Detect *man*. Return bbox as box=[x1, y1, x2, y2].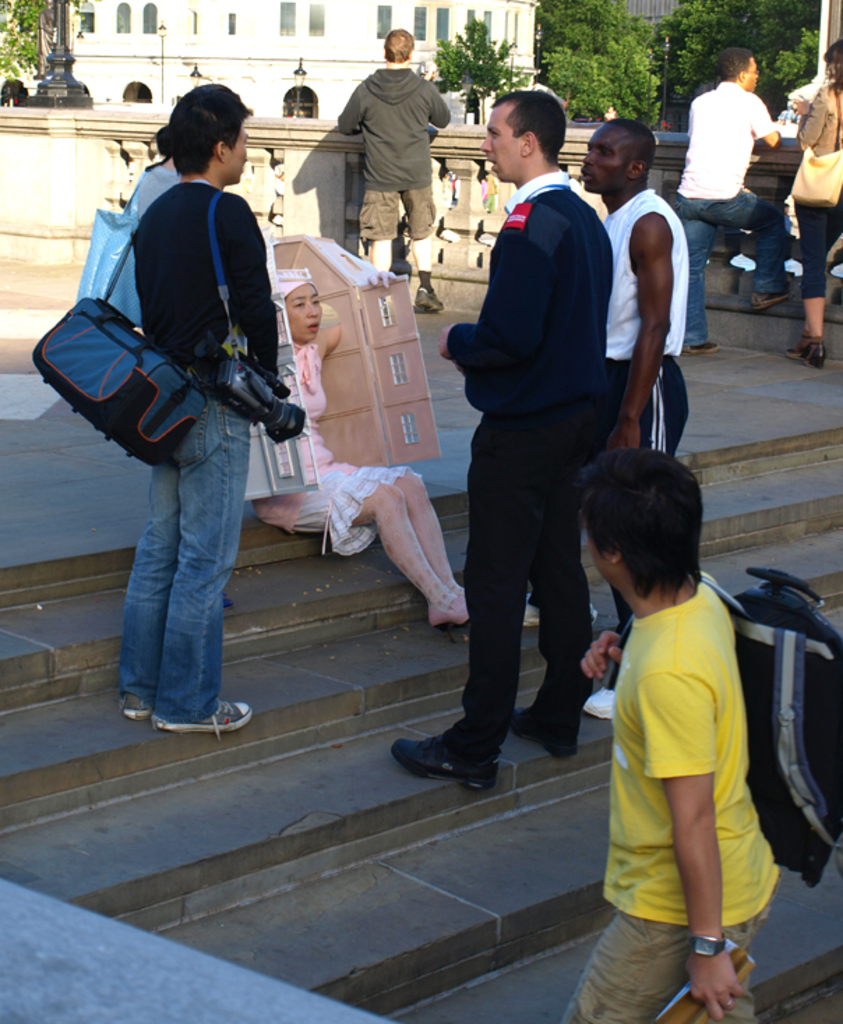
box=[422, 78, 646, 785].
